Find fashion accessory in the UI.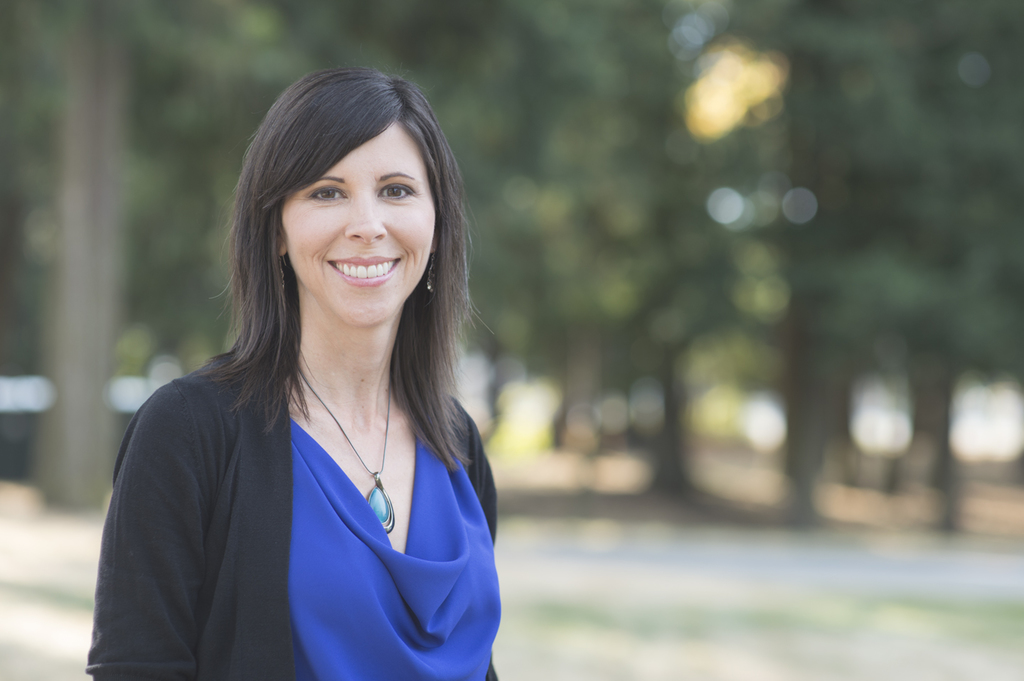
UI element at (left=294, top=368, right=395, bottom=535).
